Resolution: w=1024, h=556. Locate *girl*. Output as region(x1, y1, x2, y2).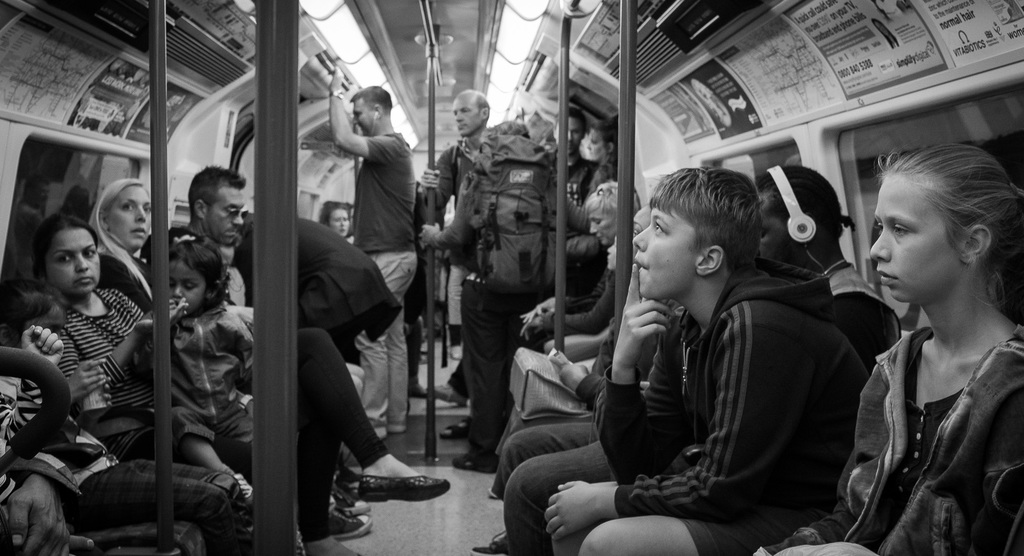
region(753, 140, 1023, 555).
